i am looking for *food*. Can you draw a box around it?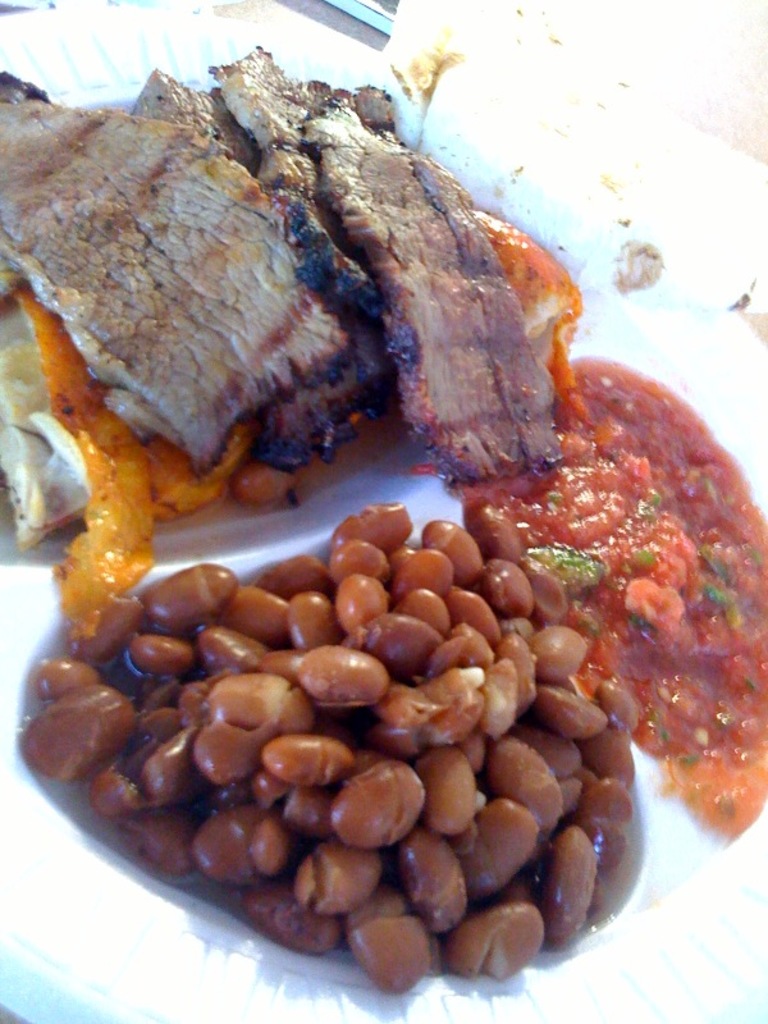
Sure, the bounding box is (x1=129, y1=58, x2=257, y2=191).
